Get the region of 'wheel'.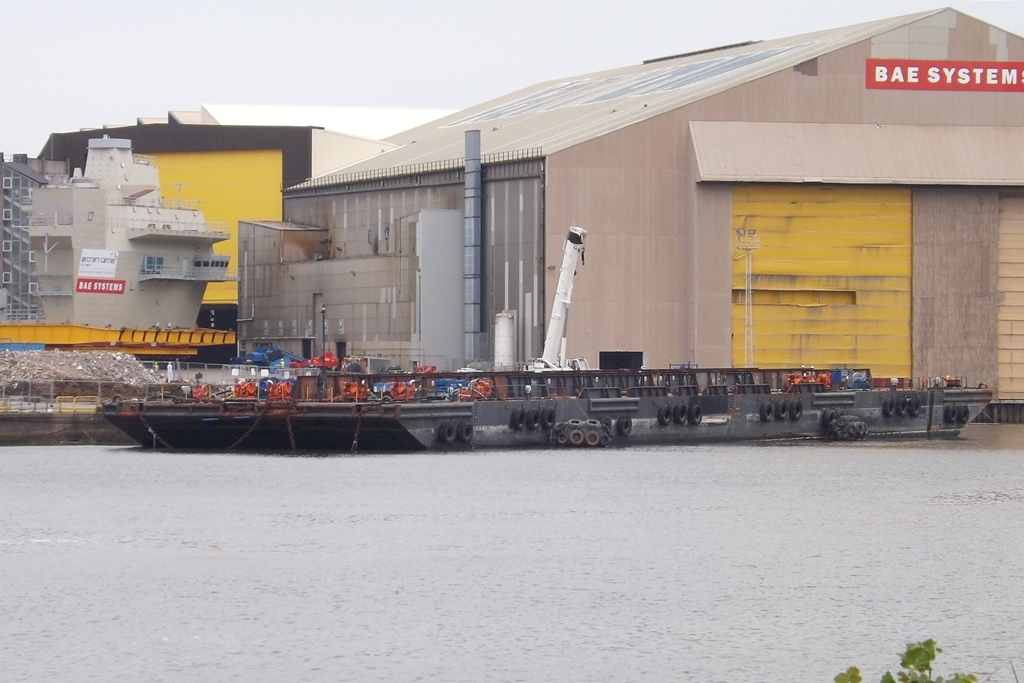
region(883, 399, 897, 417).
